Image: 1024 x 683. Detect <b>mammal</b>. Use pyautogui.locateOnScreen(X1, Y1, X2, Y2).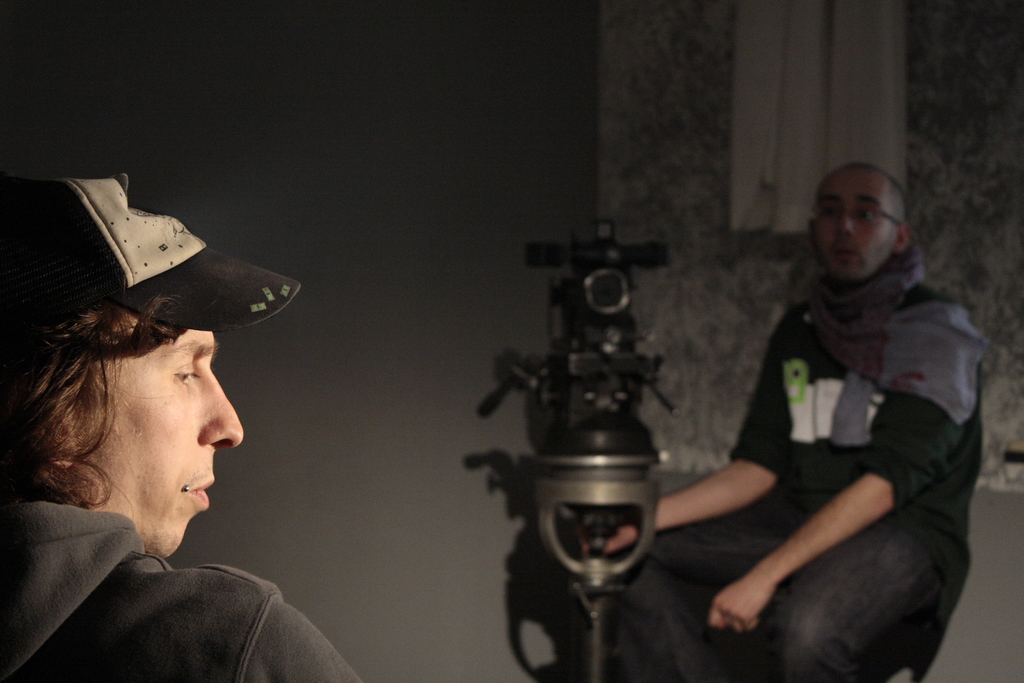
pyautogui.locateOnScreen(0, 173, 367, 682).
